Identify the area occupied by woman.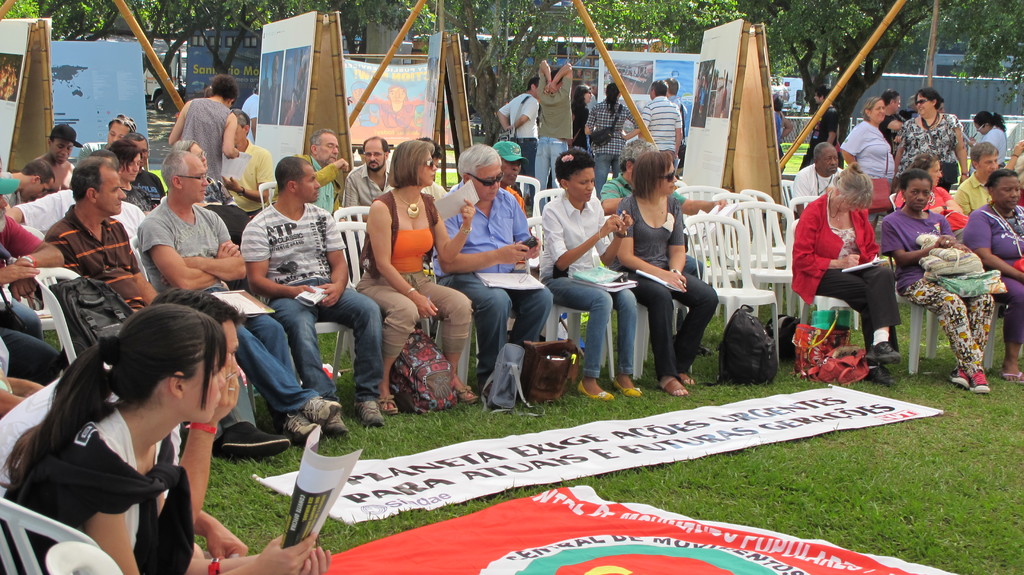
Area: l=976, t=106, r=1007, b=166.
